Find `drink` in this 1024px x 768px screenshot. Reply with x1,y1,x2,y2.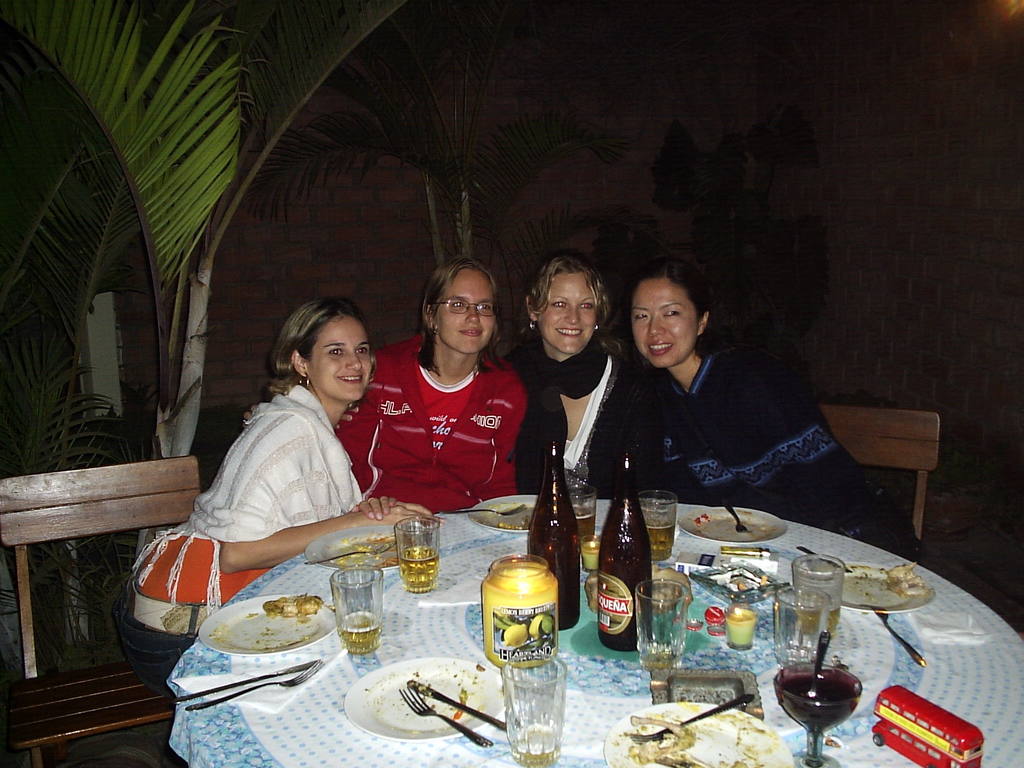
572,508,591,539.
